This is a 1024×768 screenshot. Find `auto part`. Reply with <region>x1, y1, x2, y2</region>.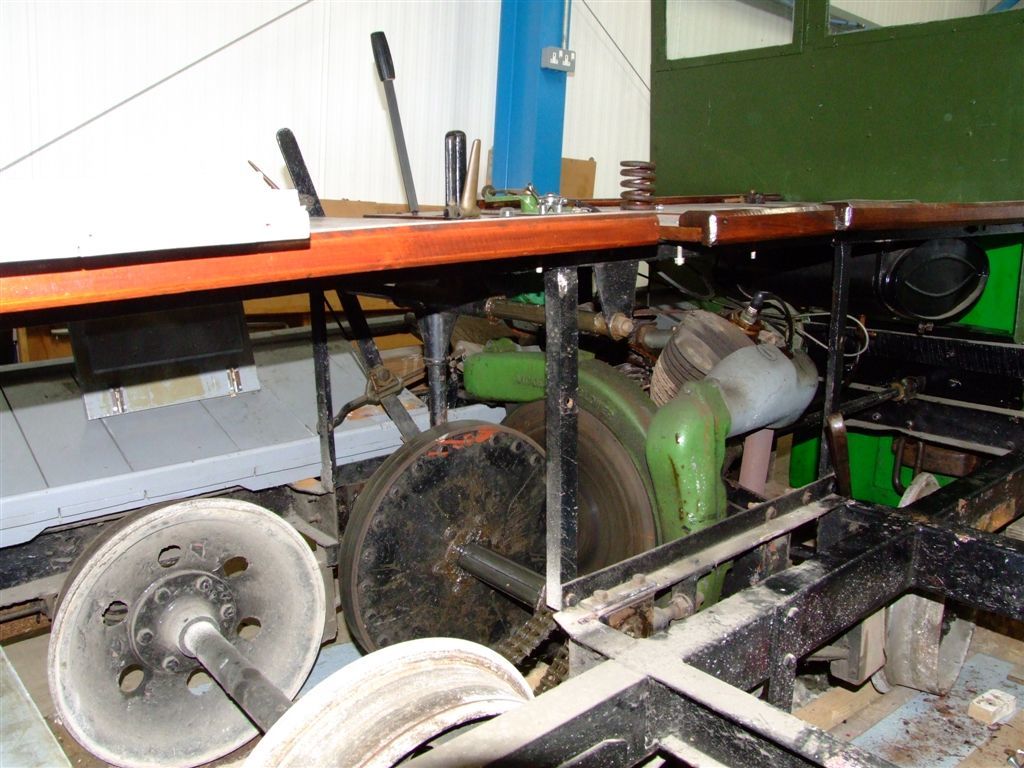
<region>498, 394, 666, 599</region>.
